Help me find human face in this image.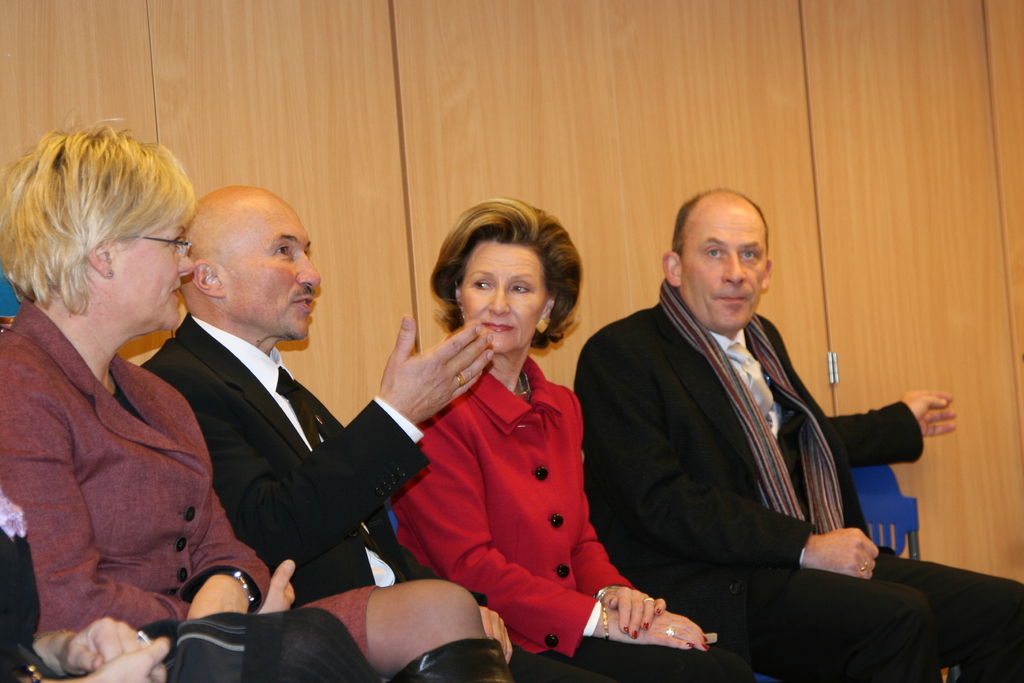
Found it: [221, 203, 320, 338].
